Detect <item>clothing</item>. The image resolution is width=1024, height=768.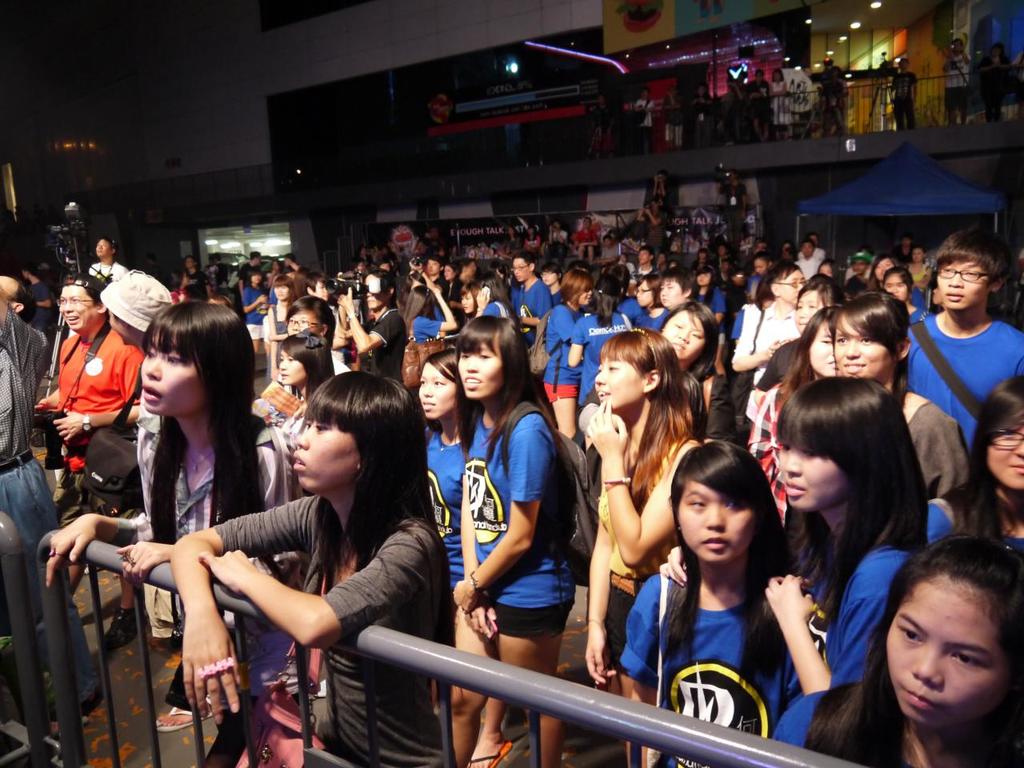
locate(894, 379, 975, 498).
